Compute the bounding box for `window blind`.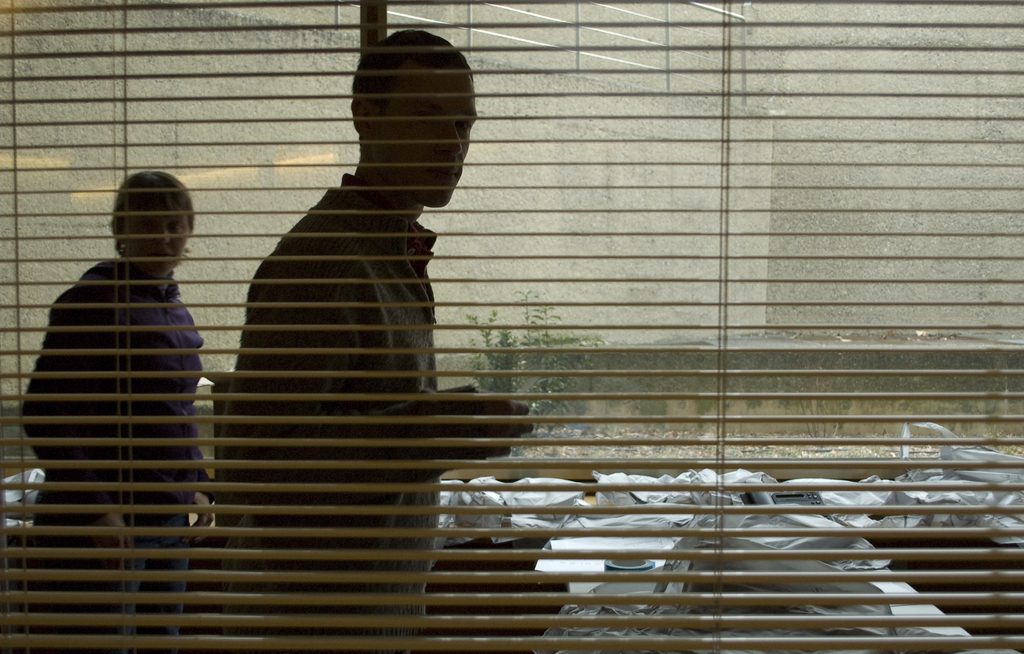
pyautogui.locateOnScreen(0, 0, 1023, 653).
